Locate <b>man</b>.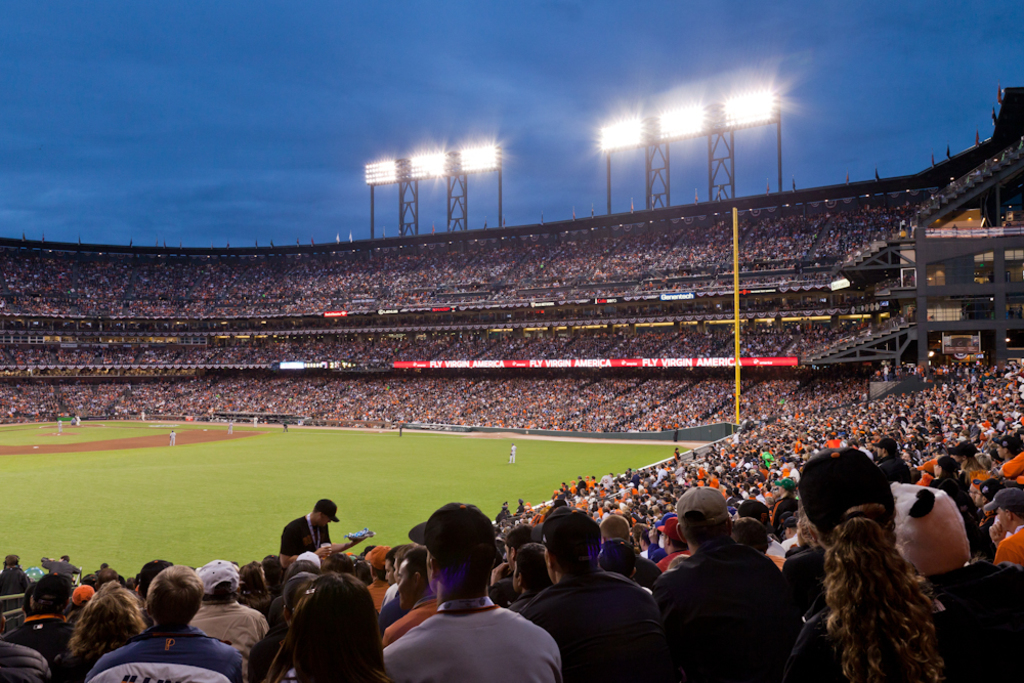
Bounding box: crop(965, 419, 976, 431).
